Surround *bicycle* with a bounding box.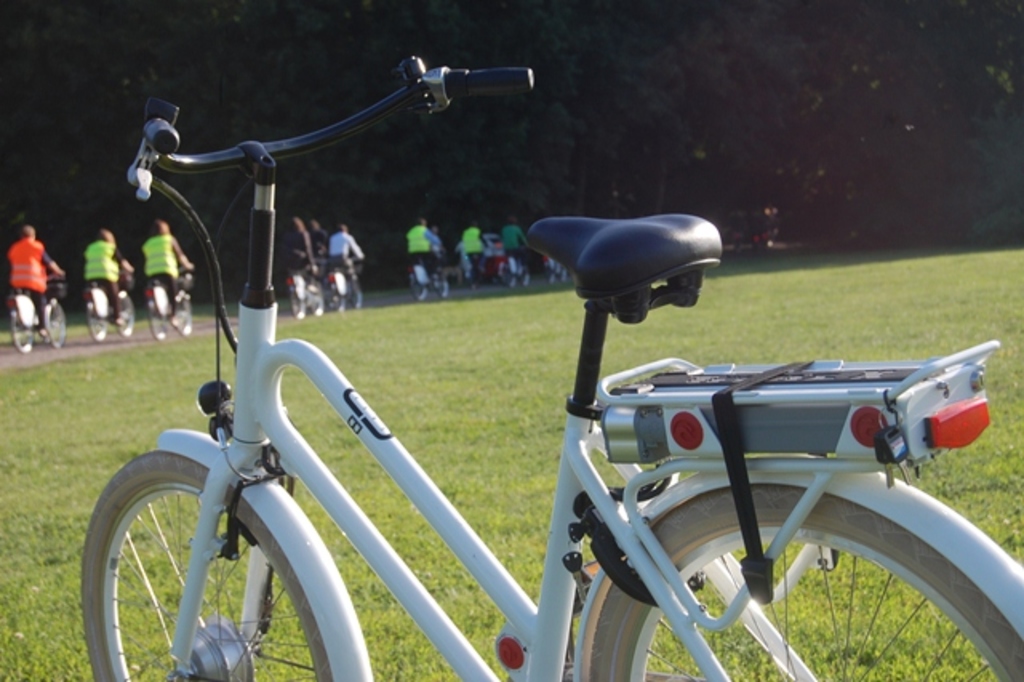
box(286, 259, 317, 319).
